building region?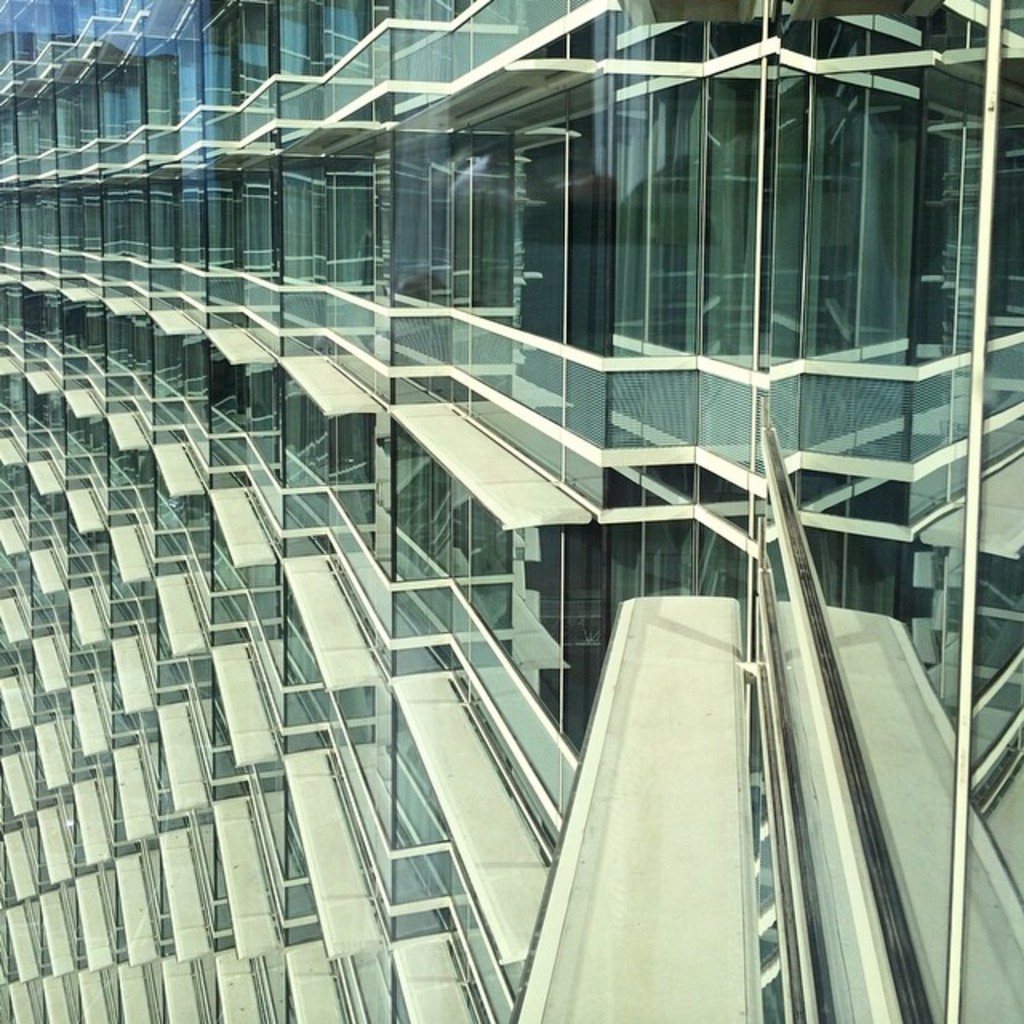
0, 0, 1022, 1022
